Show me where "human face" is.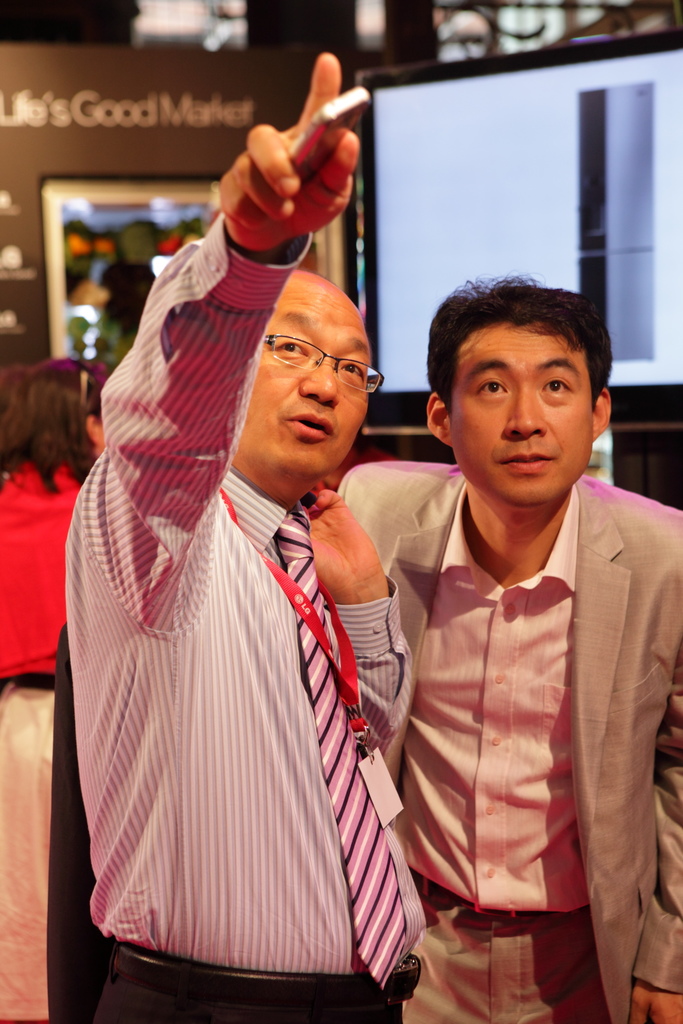
"human face" is at bbox(252, 293, 373, 474).
